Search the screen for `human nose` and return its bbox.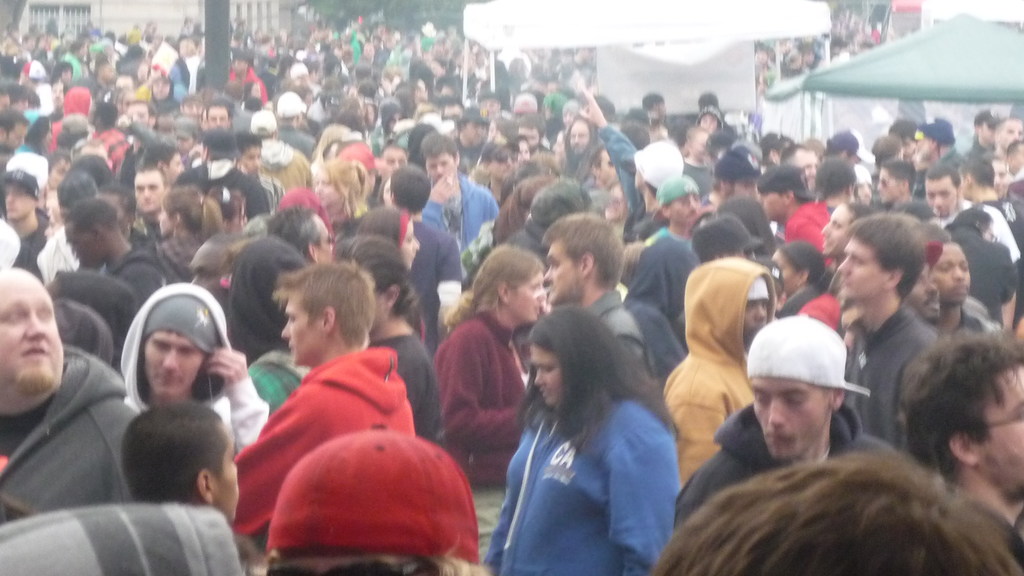
Found: 954:264:963:278.
